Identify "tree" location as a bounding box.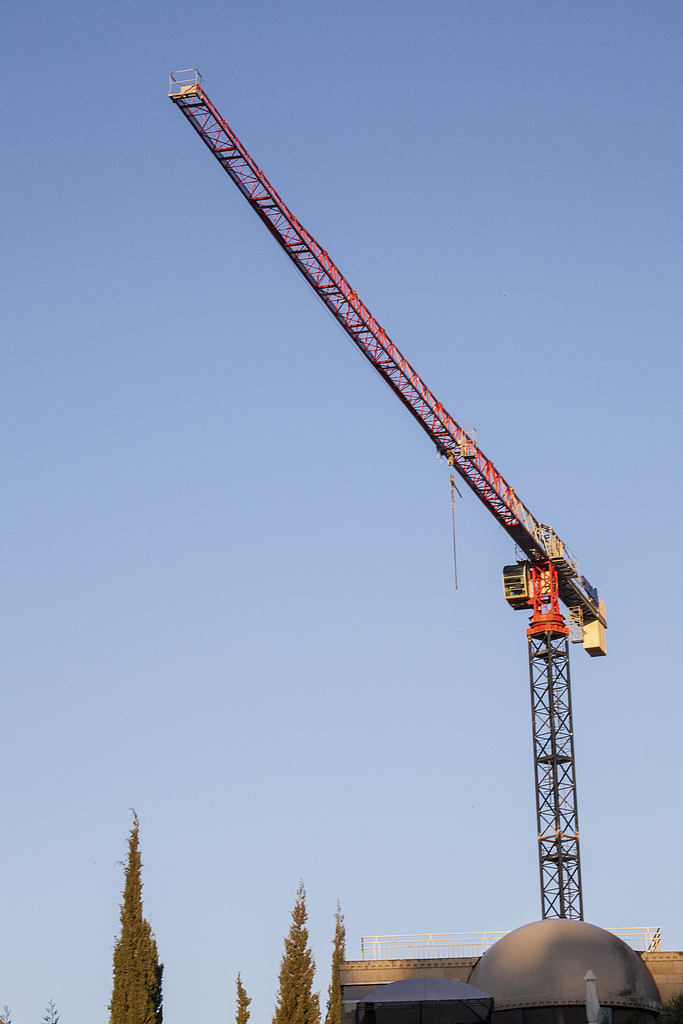
left=324, top=896, right=346, bottom=1023.
